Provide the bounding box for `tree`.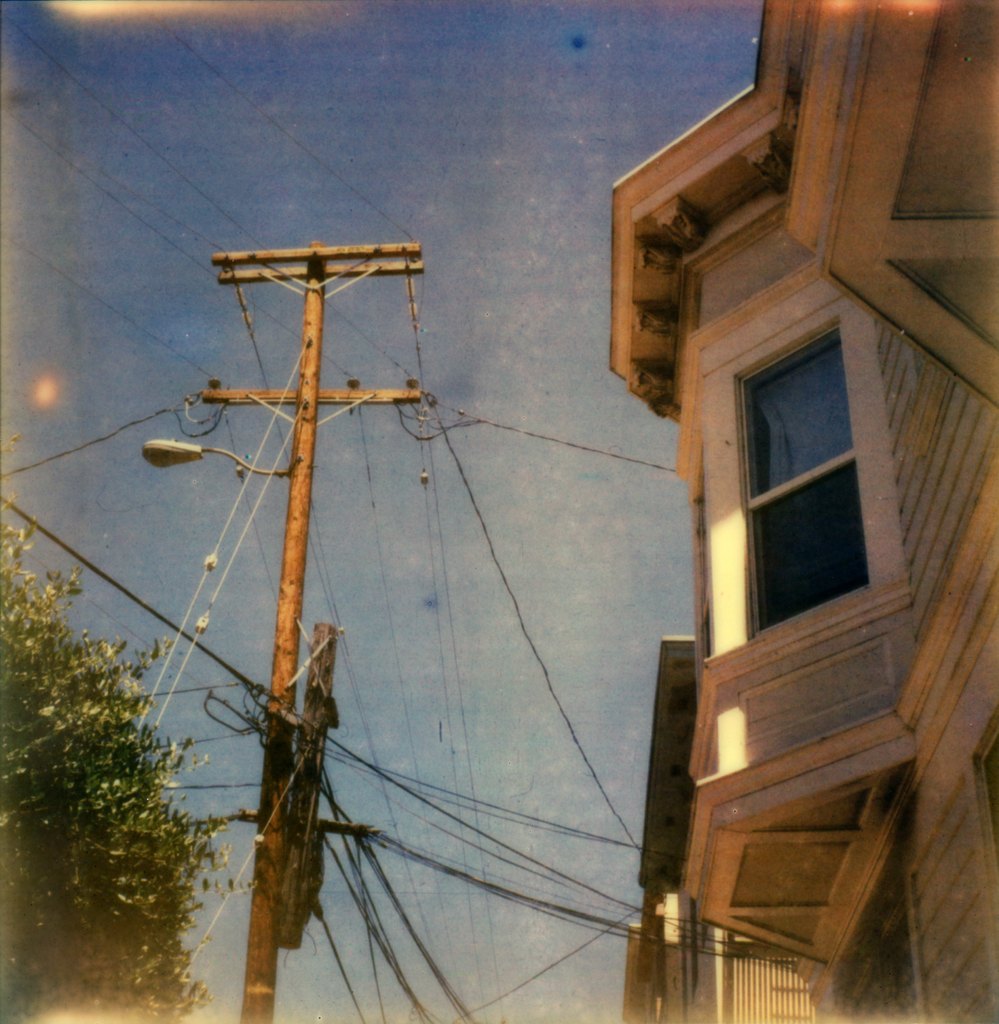
x1=17 y1=568 x2=199 y2=972.
